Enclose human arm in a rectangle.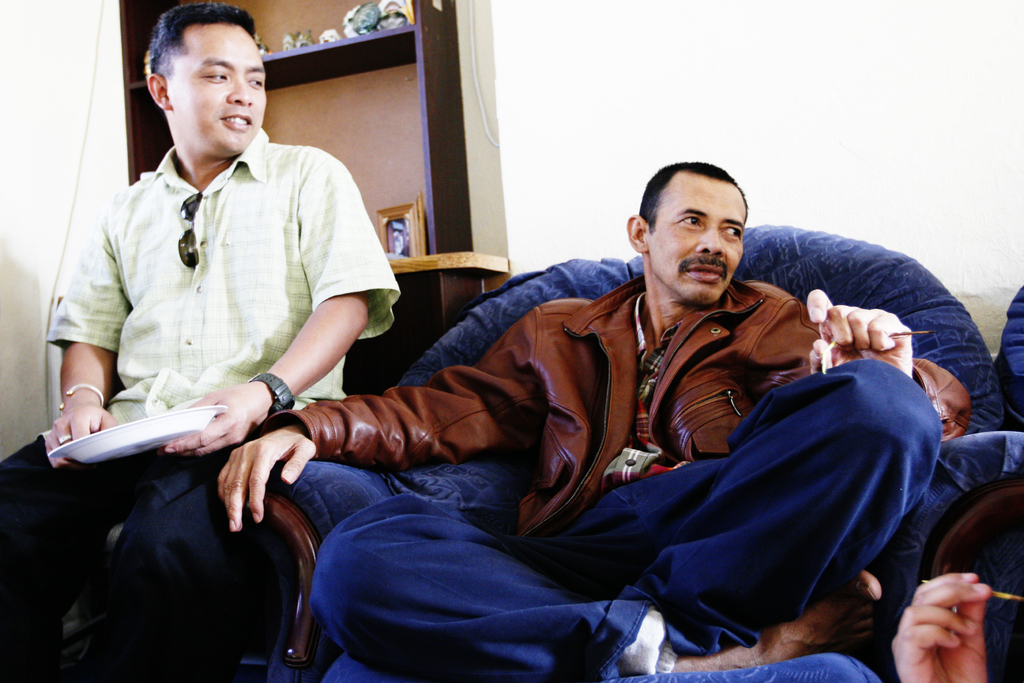
crop(154, 153, 404, 465).
